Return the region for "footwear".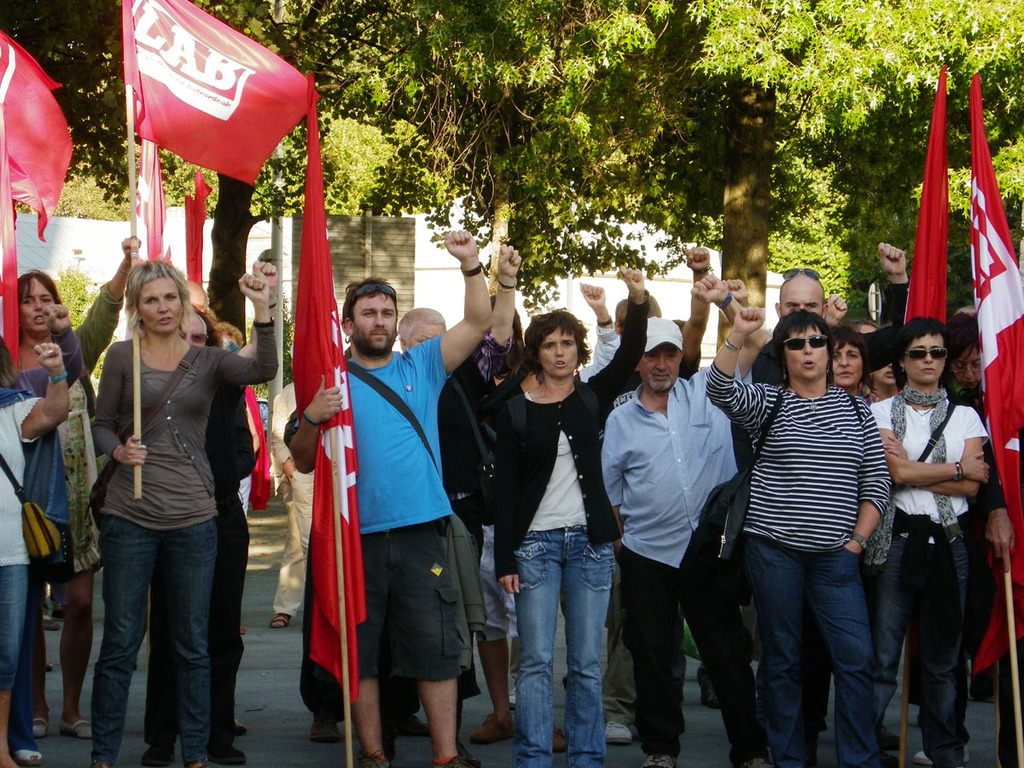
crop(469, 713, 515, 743).
